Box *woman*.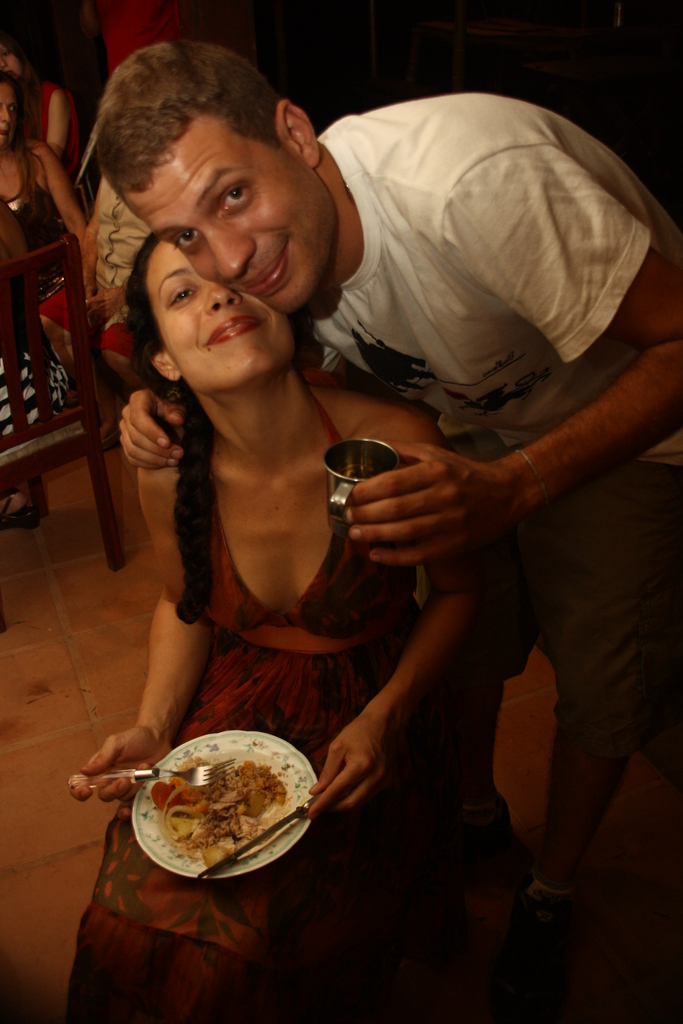
0,29,86,209.
